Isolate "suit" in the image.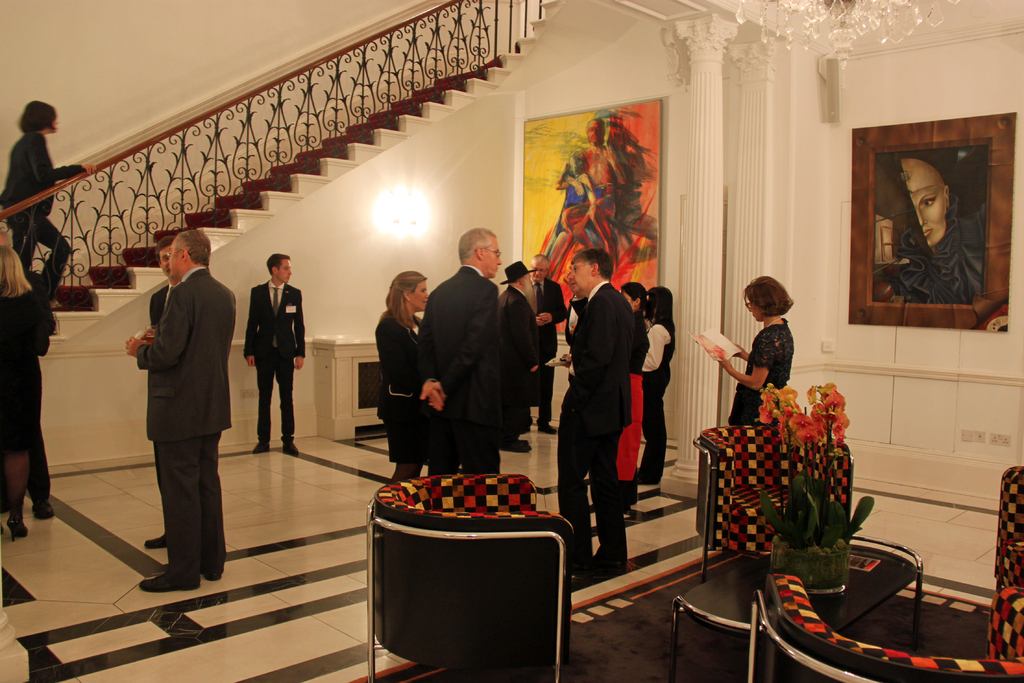
Isolated region: region(557, 242, 655, 573).
